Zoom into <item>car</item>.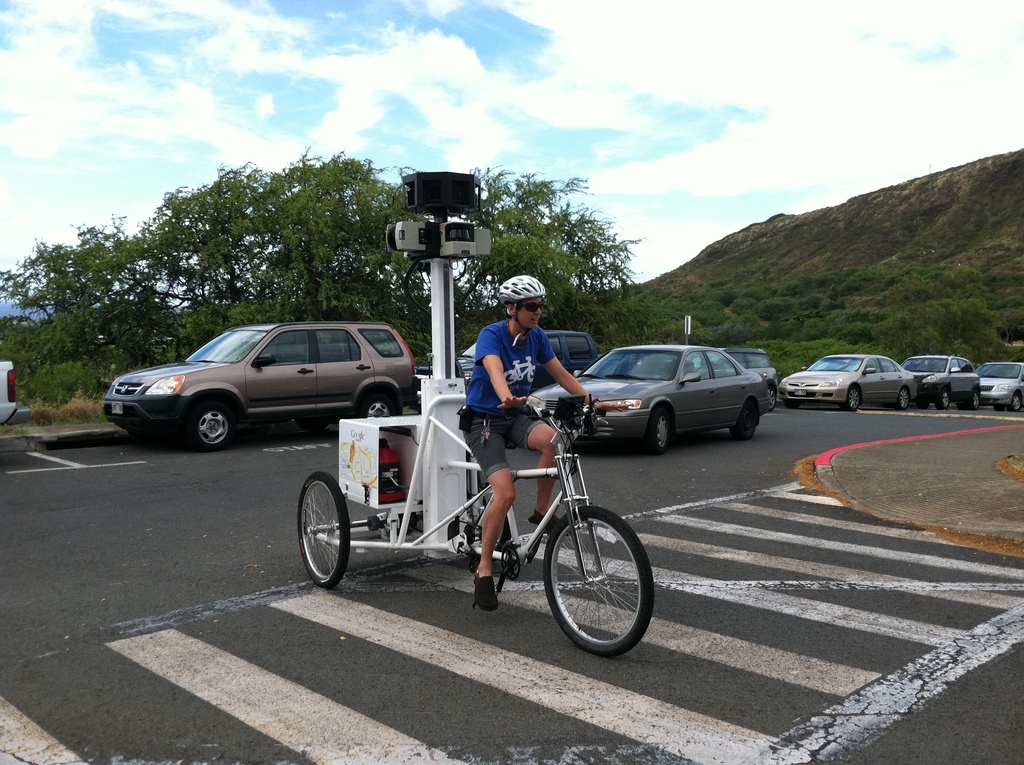
Zoom target: <bbox>974, 363, 1023, 410</bbox>.
